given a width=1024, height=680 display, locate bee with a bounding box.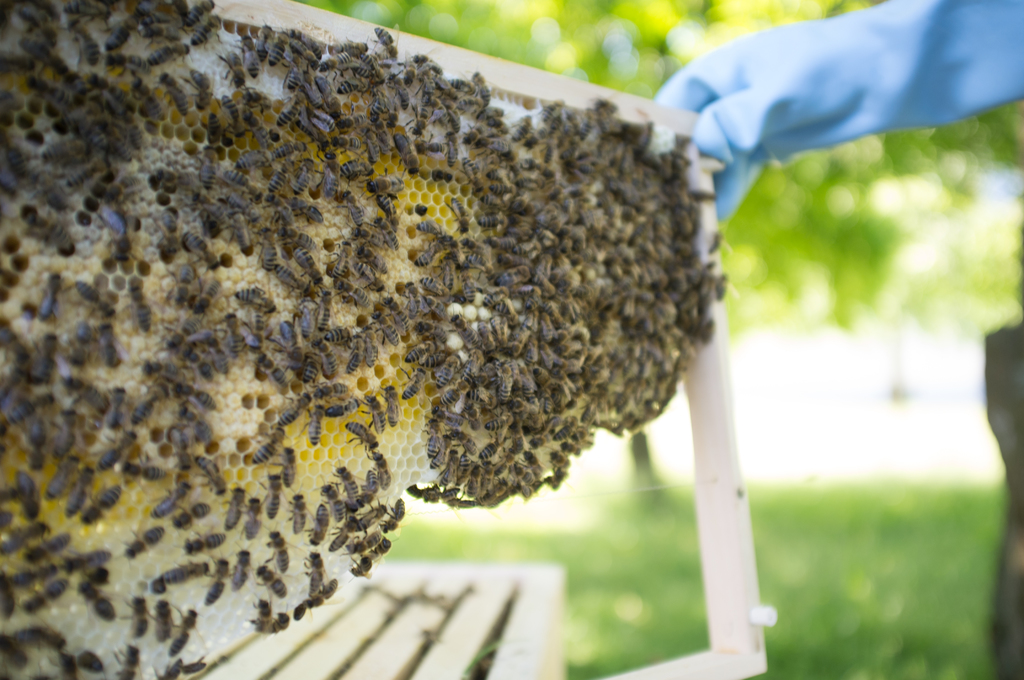
Located: bbox=[383, 386, 404, 428].
